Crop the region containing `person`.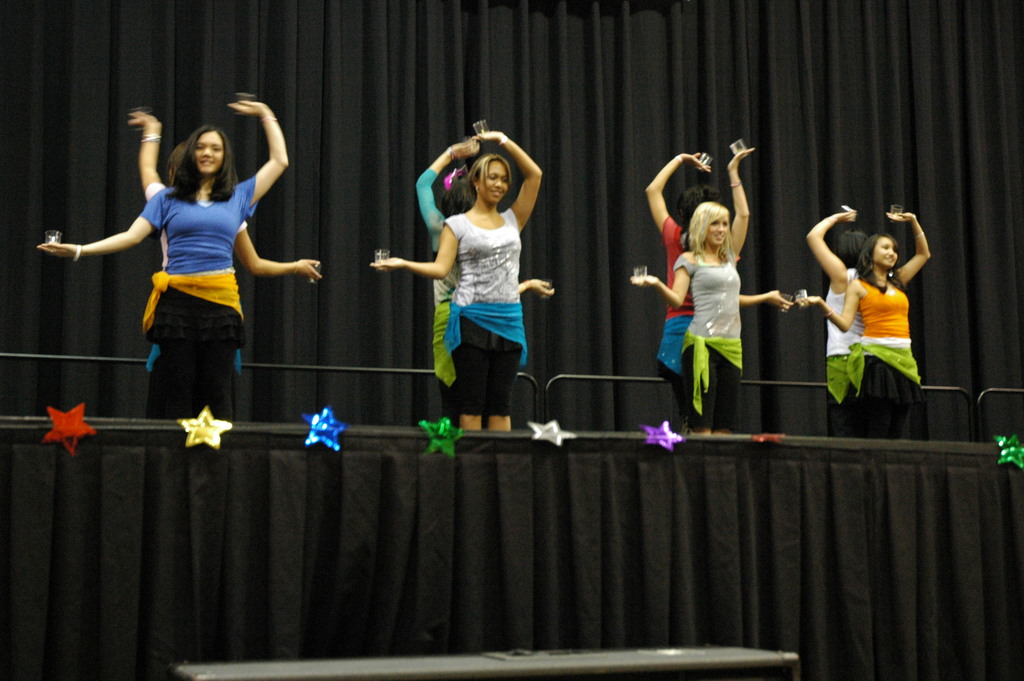
Crop region: crop(33, 96, 288, 420).
